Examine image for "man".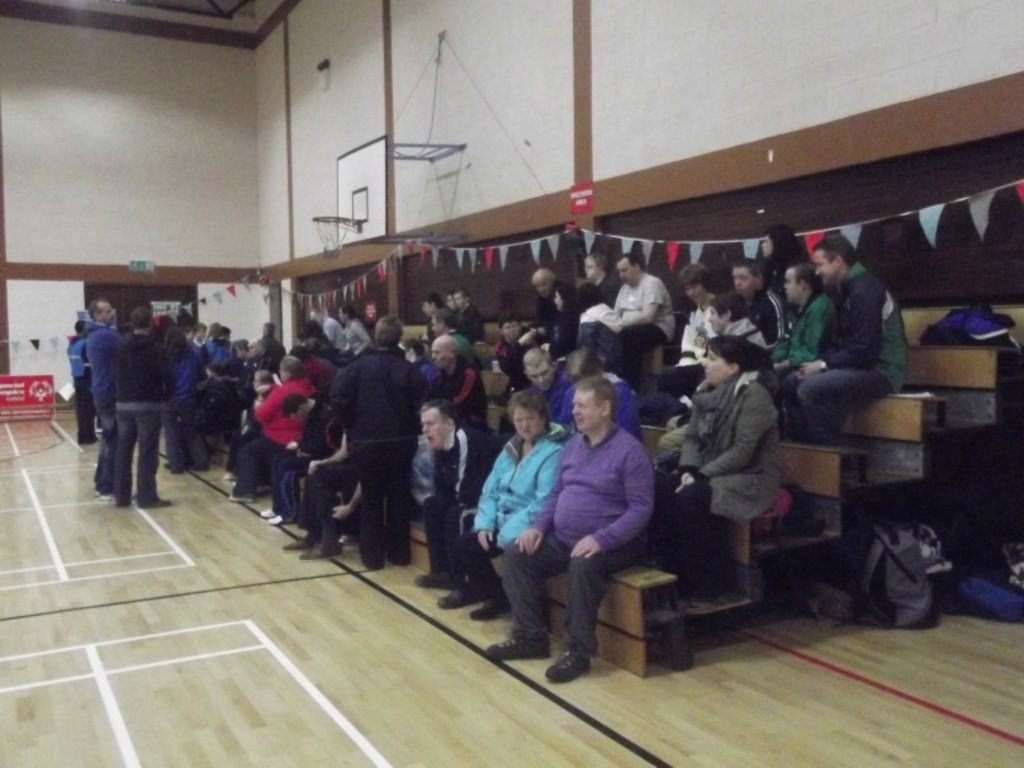
Examination result: 169/316/234/468.
